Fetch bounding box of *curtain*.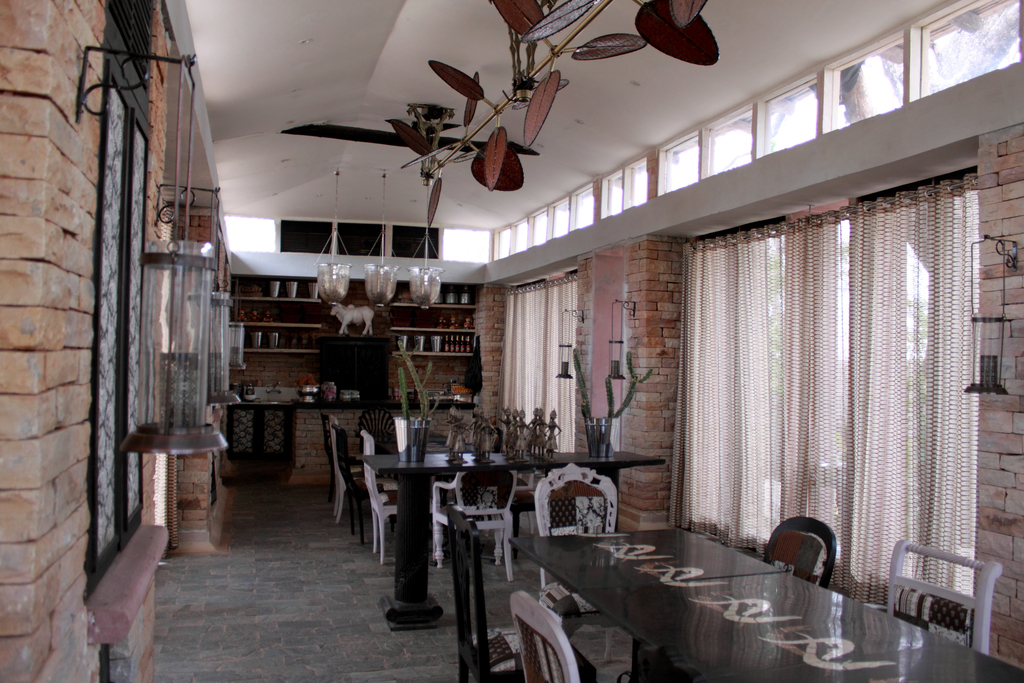
Bbox: [493, 278, 581, 458].
